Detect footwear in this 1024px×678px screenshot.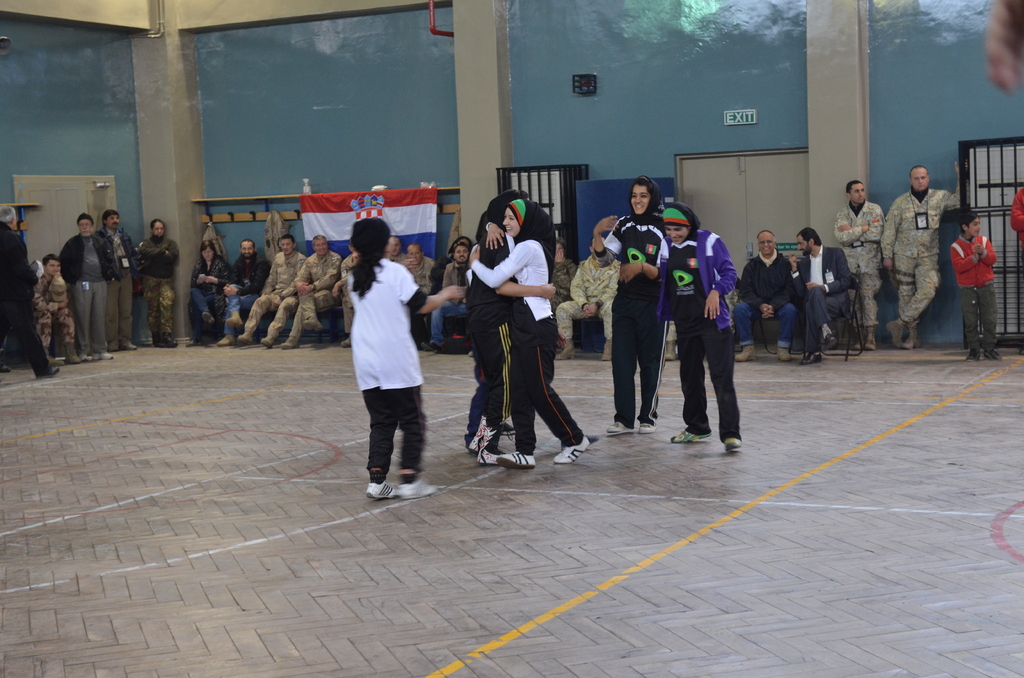
Detection: crop(554, 433, 592, 467).
